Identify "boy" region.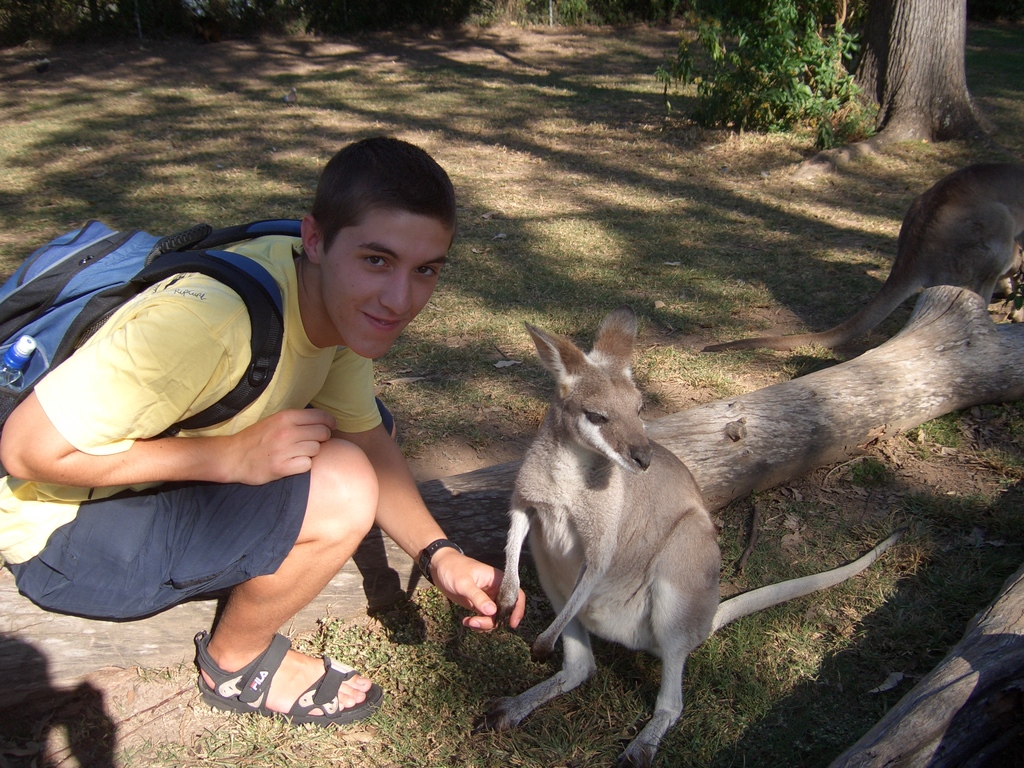
Region: x1=0, y1=132, x2=527, y2=723.
